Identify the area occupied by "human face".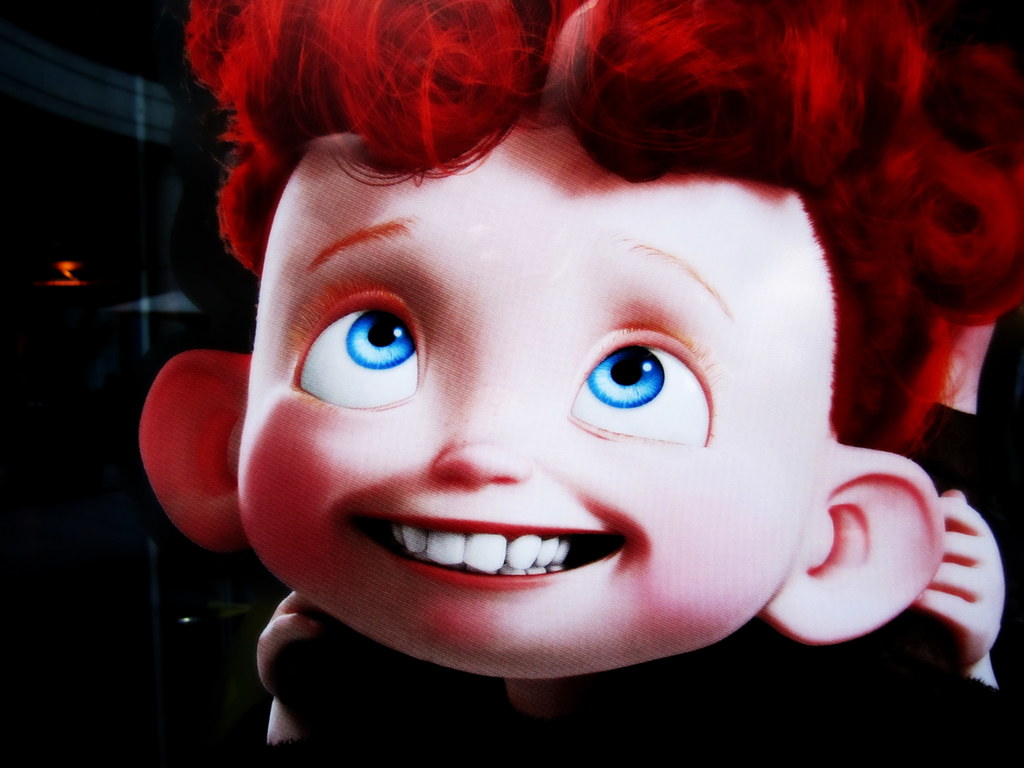
Area: <bbox>239, 116, 817, 675</bbox>.
